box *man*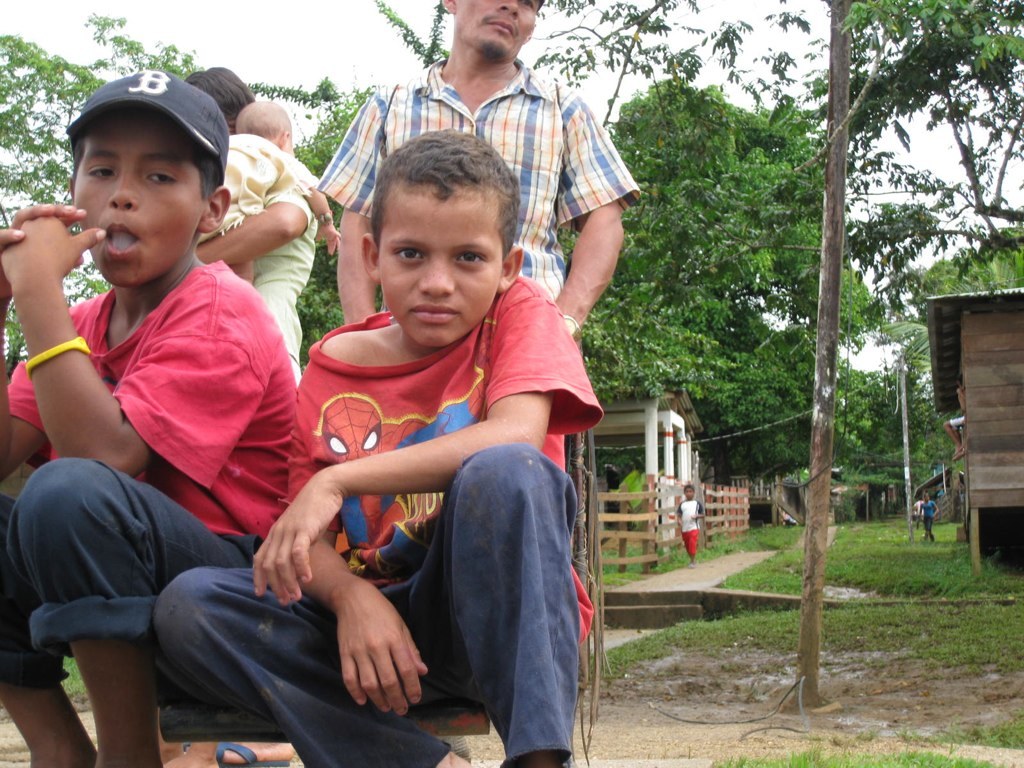
Rect(314, 0, 651, 755)
